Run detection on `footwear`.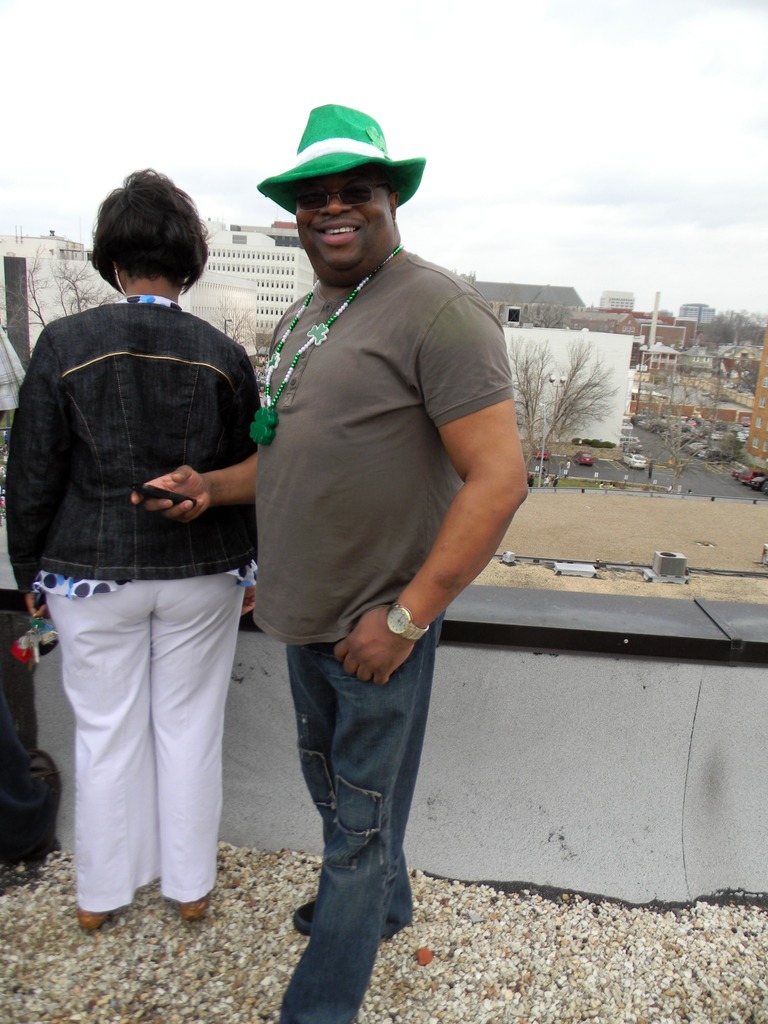
Result: (left=67, top=897, right=108, bottom=941).
